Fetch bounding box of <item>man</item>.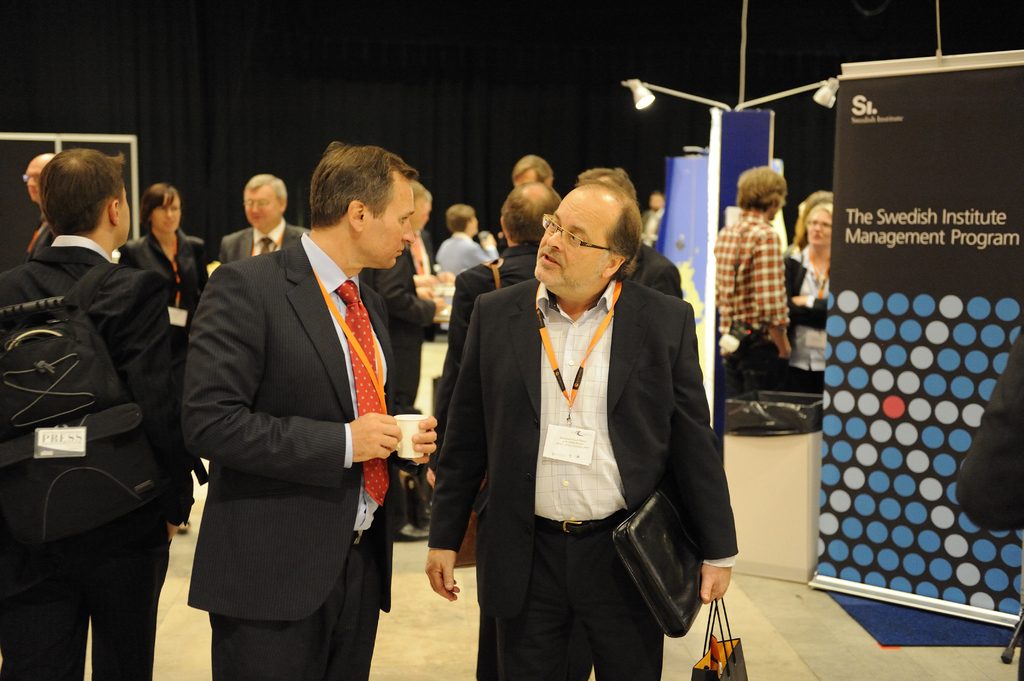
Bbox: (x1=710, y1=168, x2=791, y2=369).
